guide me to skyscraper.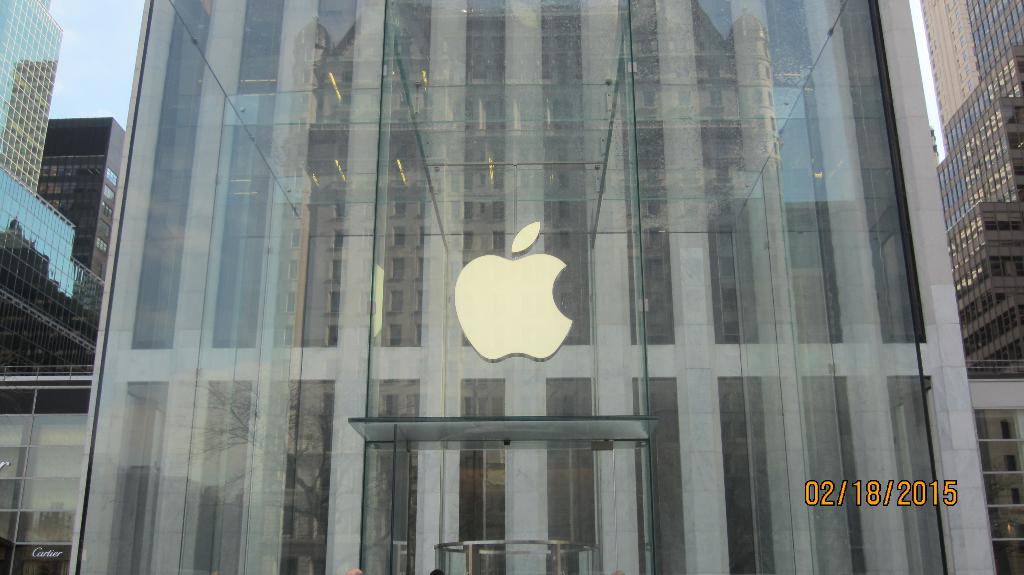
Guidance: <bbox>68, 0, 995, 574</bbox>.
